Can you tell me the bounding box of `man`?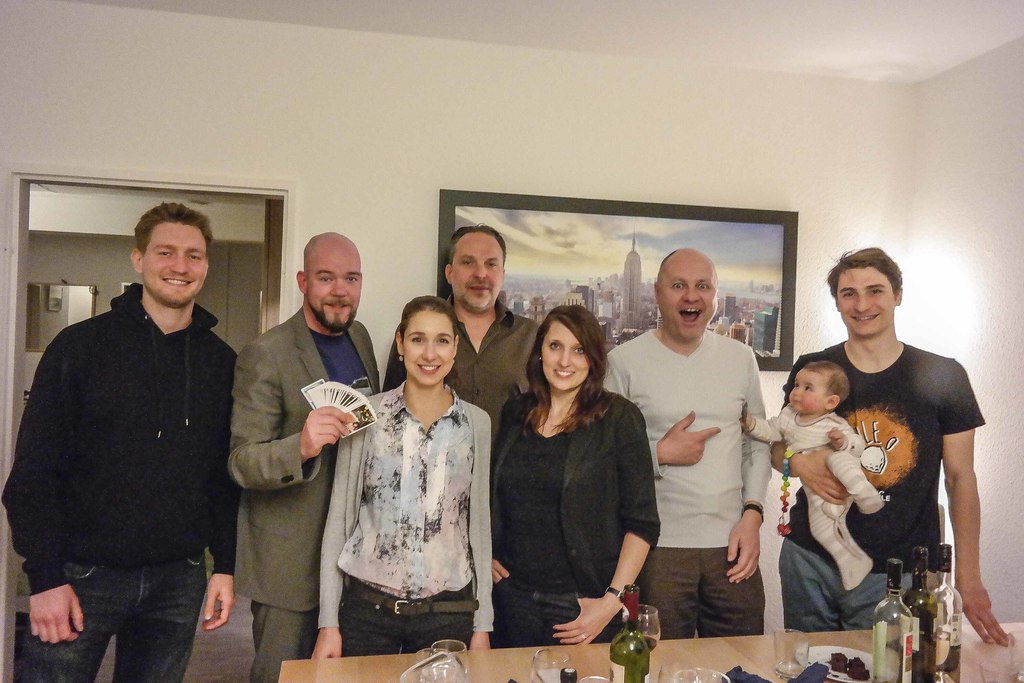
detection(19, 181, 255, 671).
